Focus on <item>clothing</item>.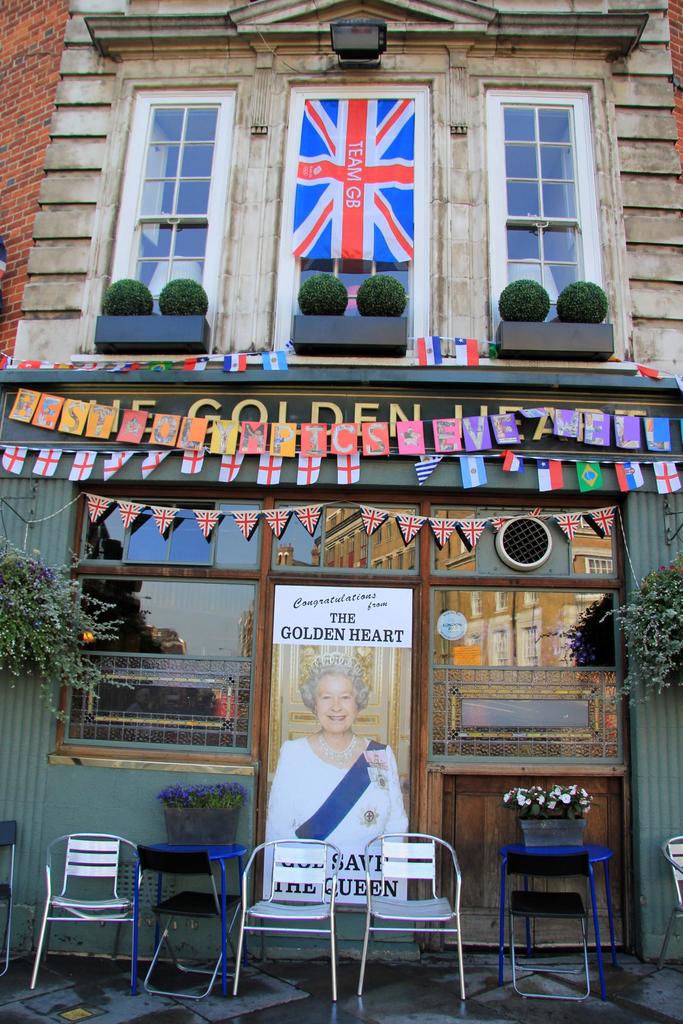
Focused at [261,735,409,888].
